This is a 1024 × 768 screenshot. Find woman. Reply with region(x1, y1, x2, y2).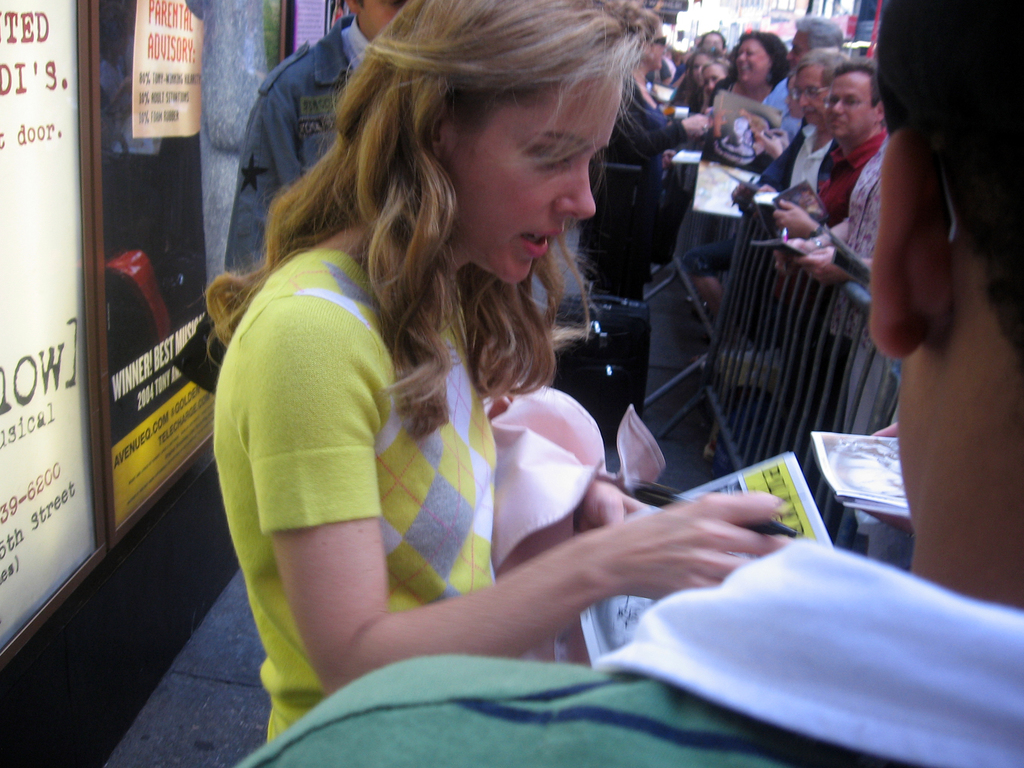
region(673, 31, 792, 365).
